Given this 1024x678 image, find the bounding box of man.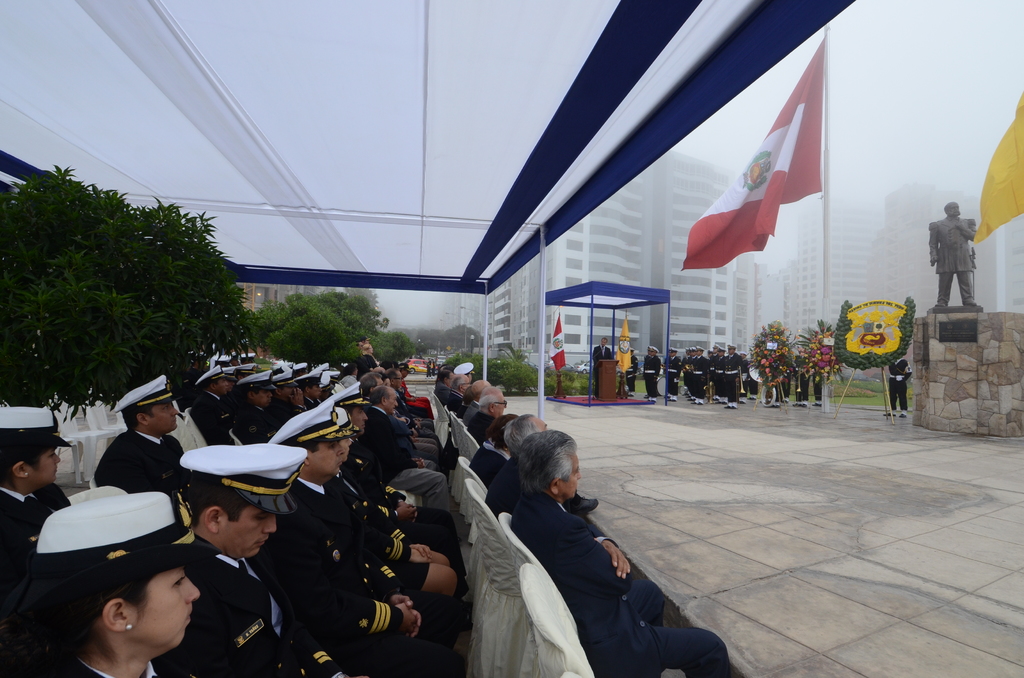
<region>147, 458, 286, 673</region>.
